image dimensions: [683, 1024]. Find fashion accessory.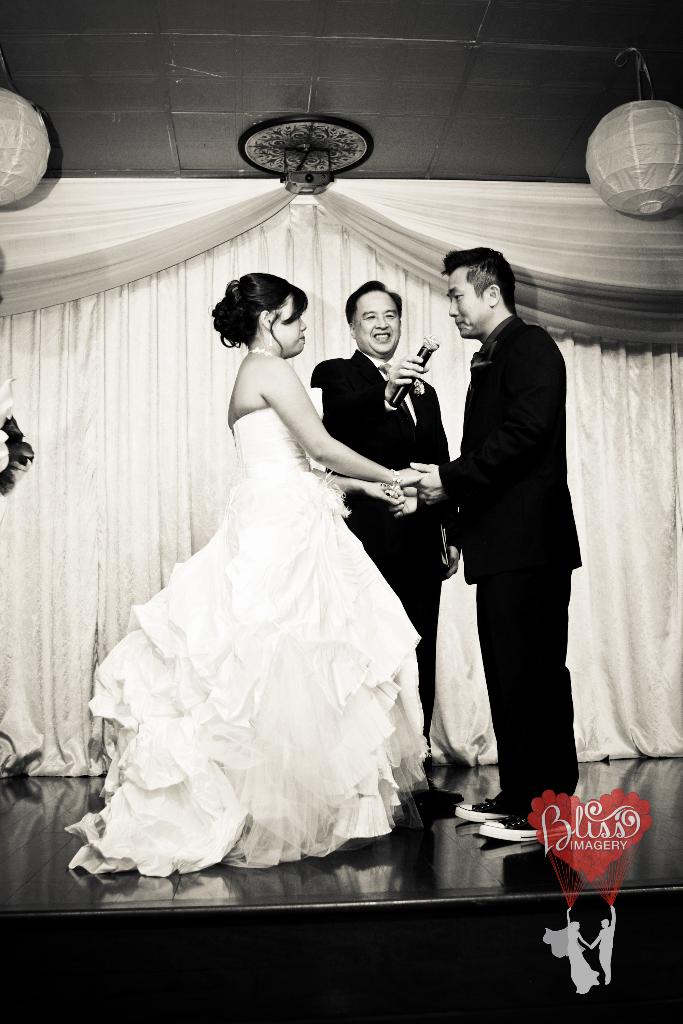
bbox=(481, 817, 569, 840).
